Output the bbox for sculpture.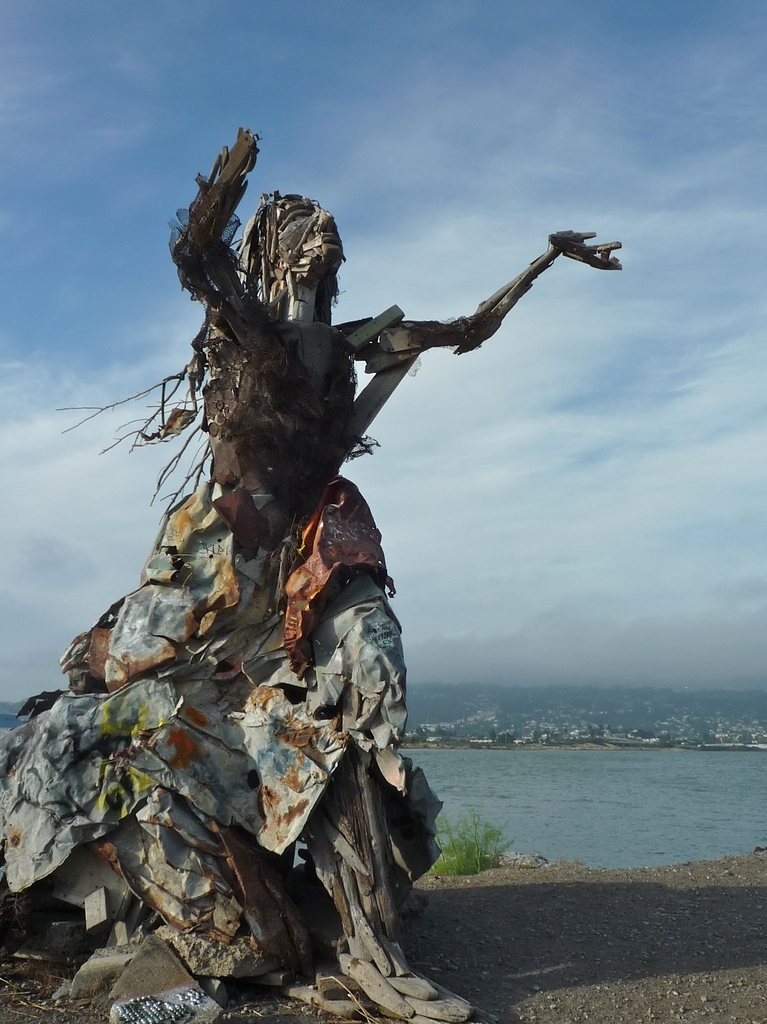
BBox(66, 145, 618, 939).
